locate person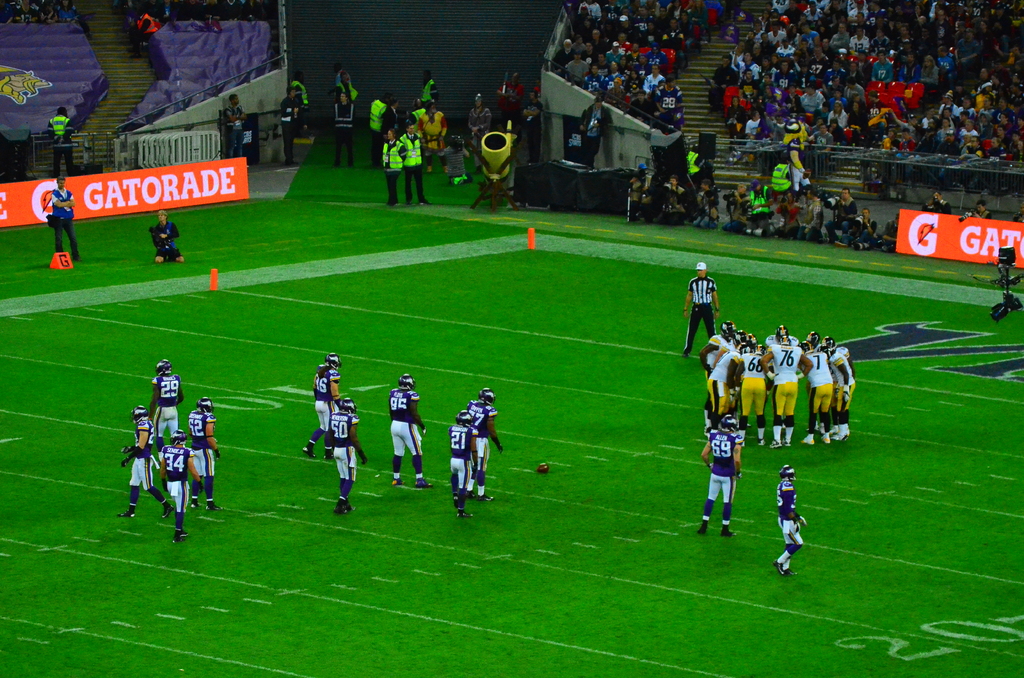
45,105,72,171
